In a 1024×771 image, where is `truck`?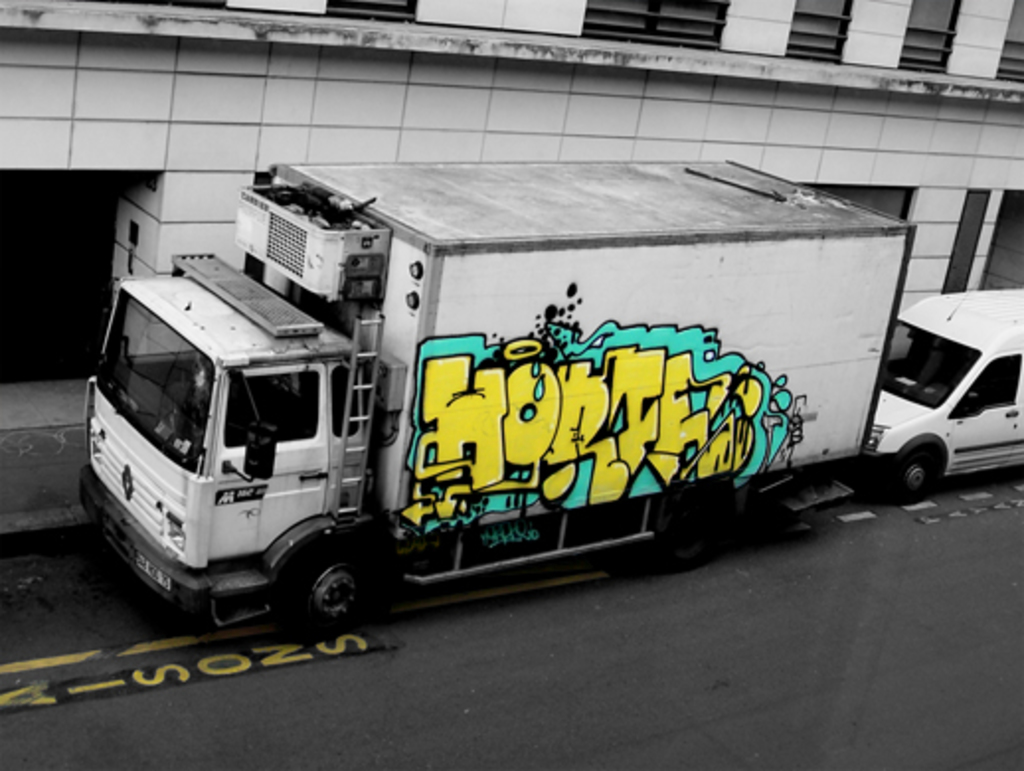
select_region(71, 194, 961, 648).
